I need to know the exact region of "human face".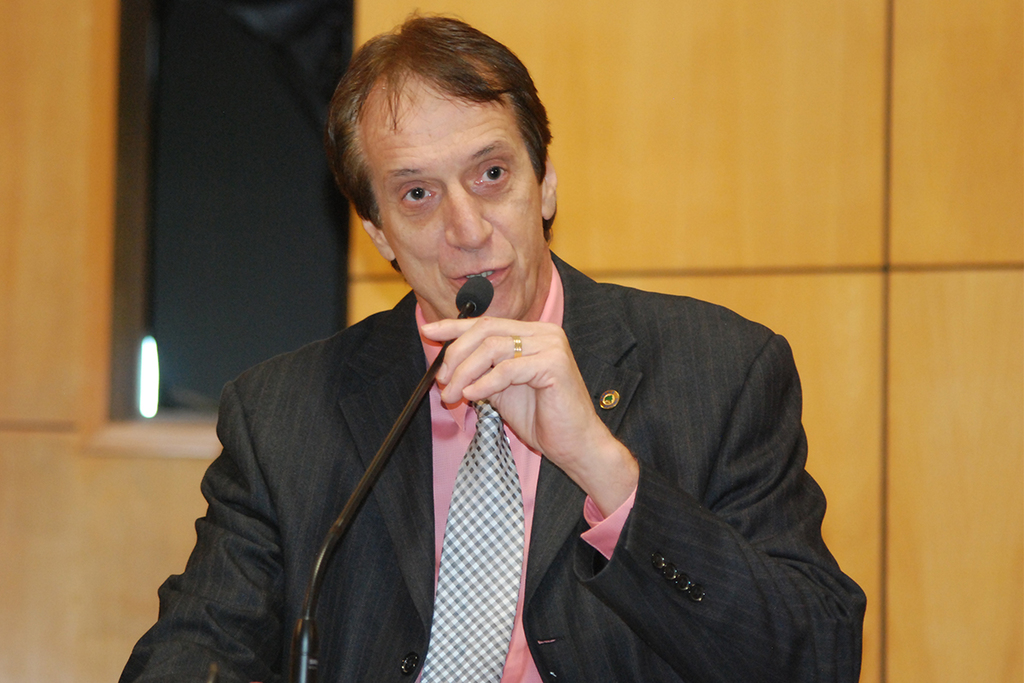
Region: <box>376,85,540,320</box>.
